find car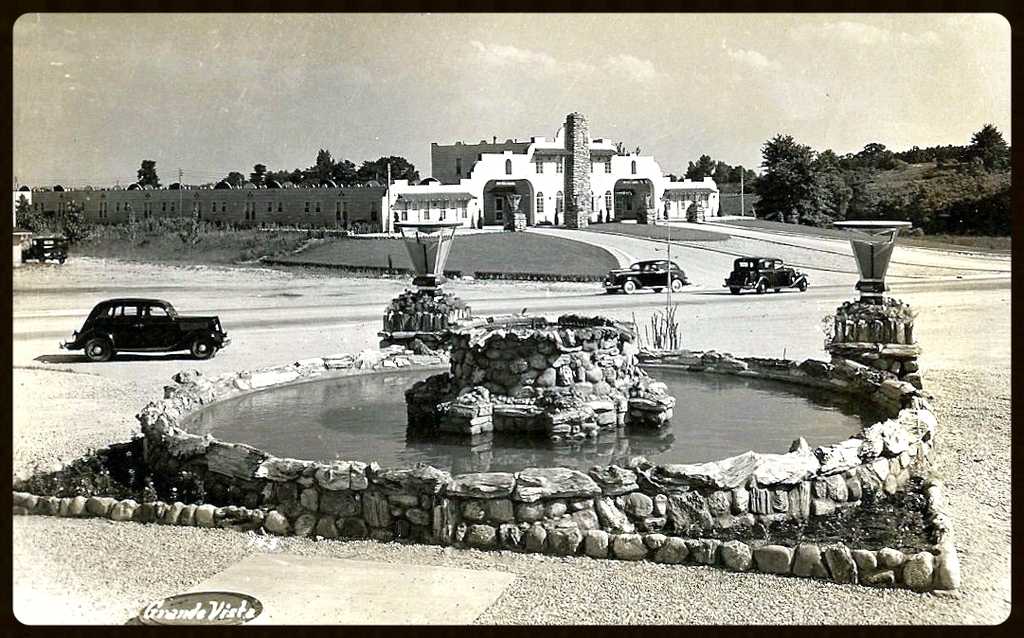
x1=604 y1=261 x2=690 y2=293
